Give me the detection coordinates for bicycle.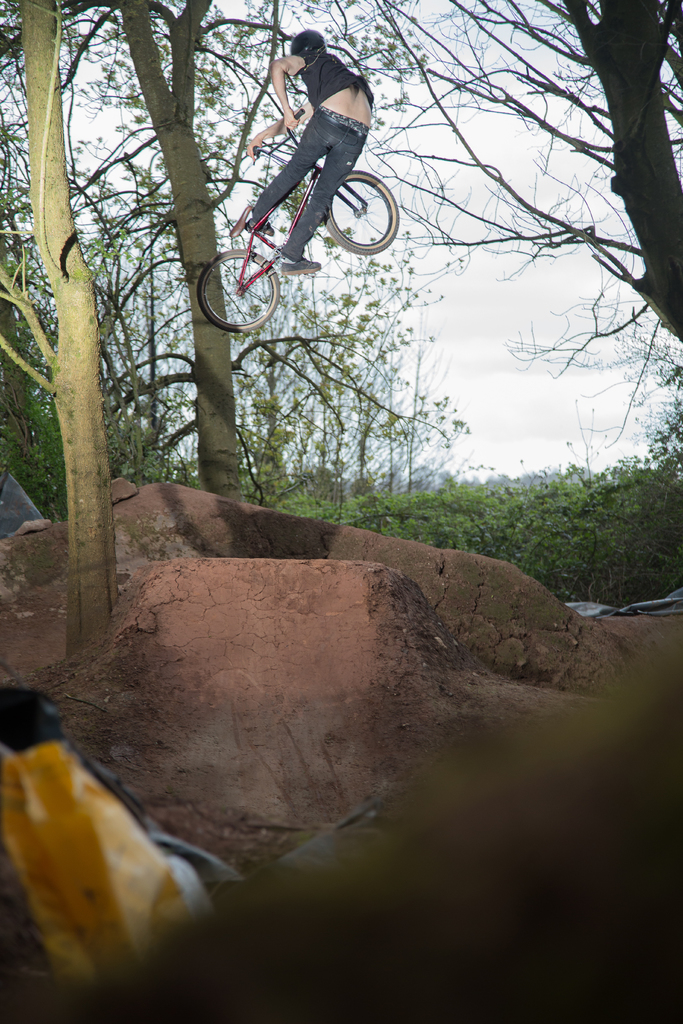
202:108:397:340.
